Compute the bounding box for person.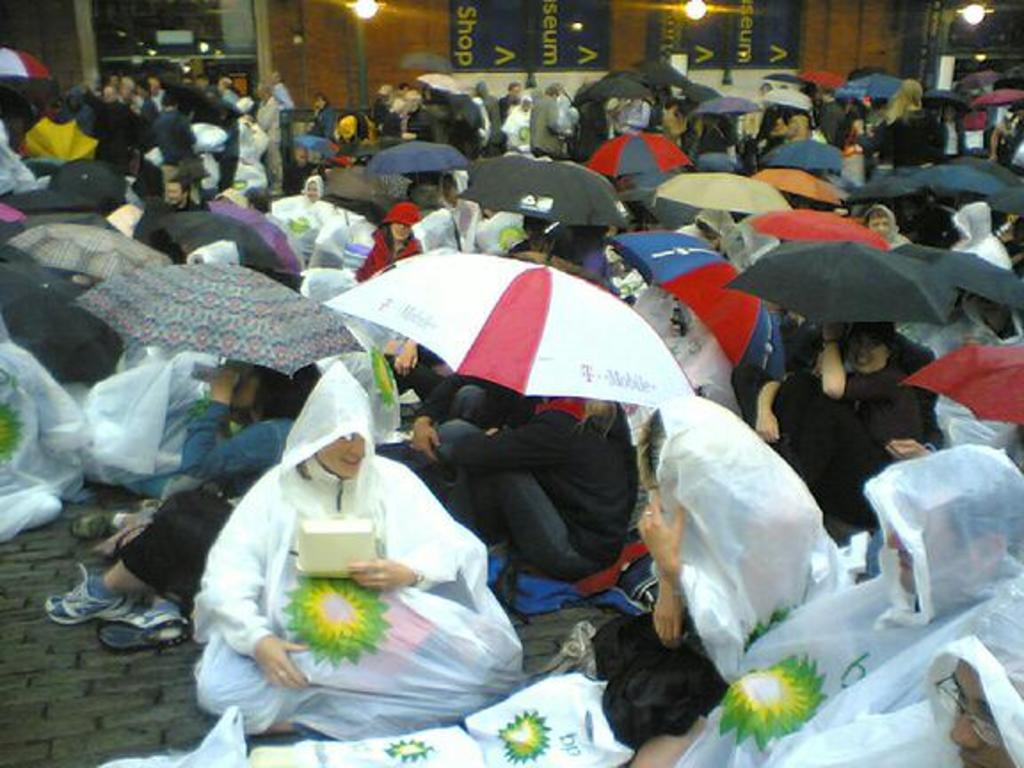
[x1=576, y1=428, x2=820, y2=736].
